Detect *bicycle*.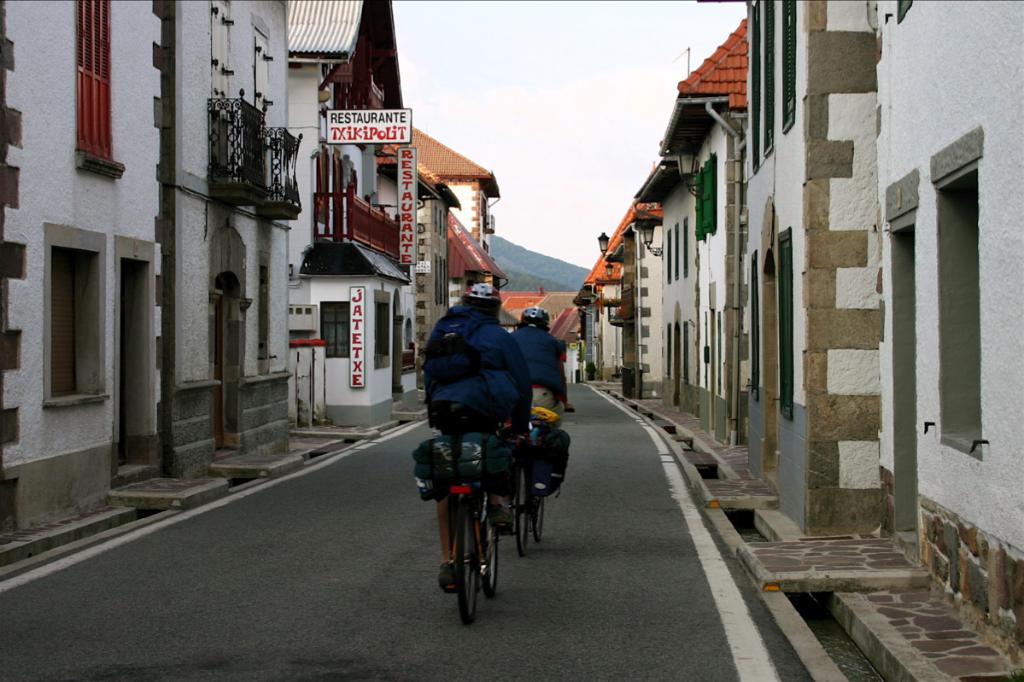
Detected at x1=420 y1=428 x2=527 y2=630.
